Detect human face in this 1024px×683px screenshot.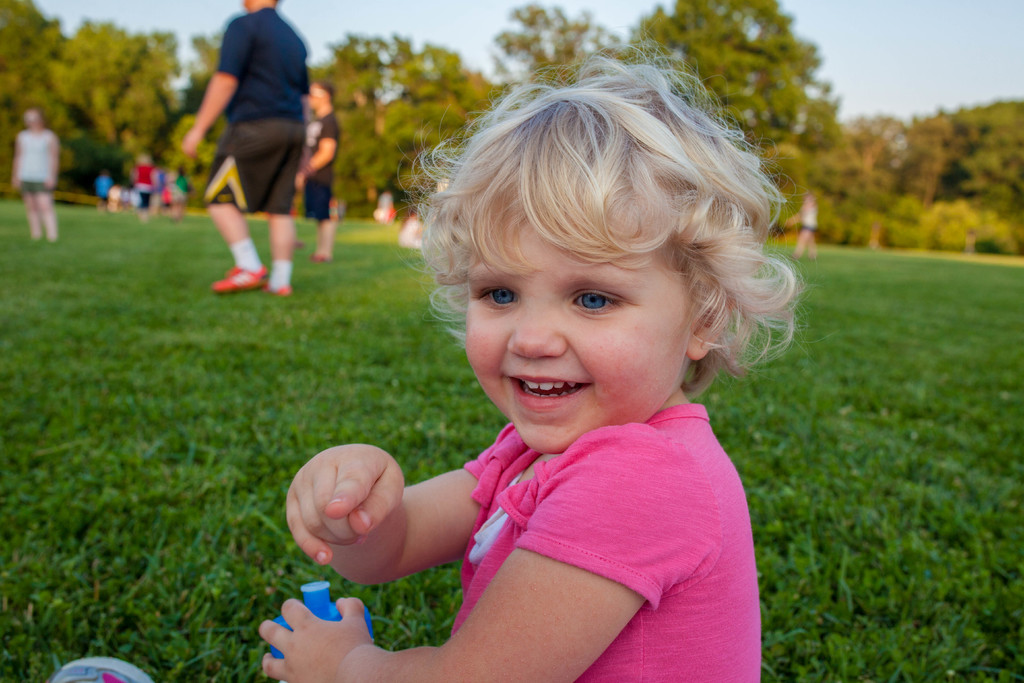
Detection: [465,210,691,450].
